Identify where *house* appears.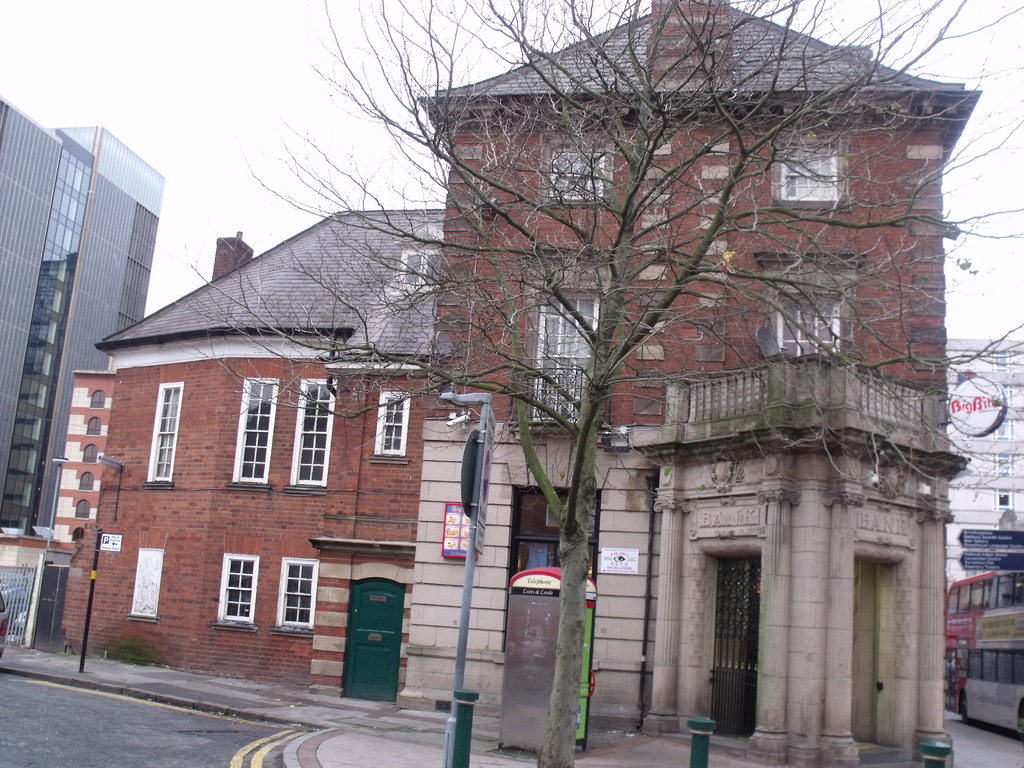
Appears at [x1=59, y1=208, x2=448, y2=703].
